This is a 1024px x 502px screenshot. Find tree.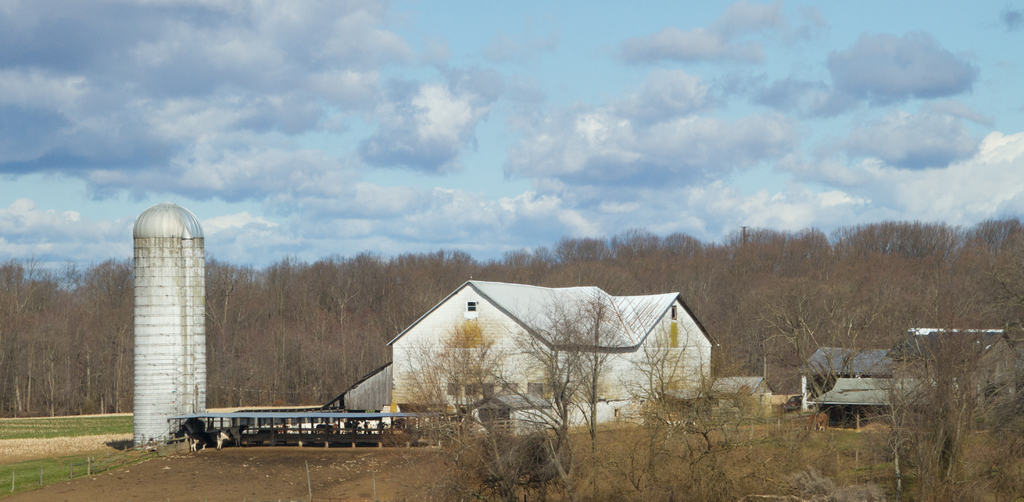
Bounding box: left=394, top=319, right=518, bottom=451.
